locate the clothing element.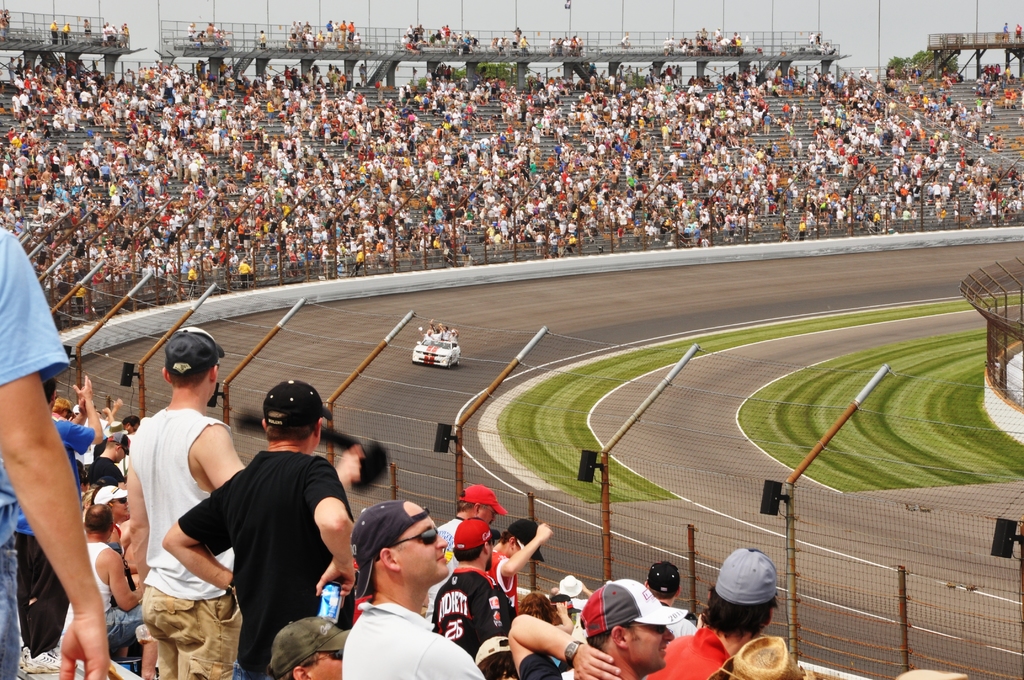
Element bbox: {"left": 85, "top": 22, "right": 93, "bottom": 39}.
